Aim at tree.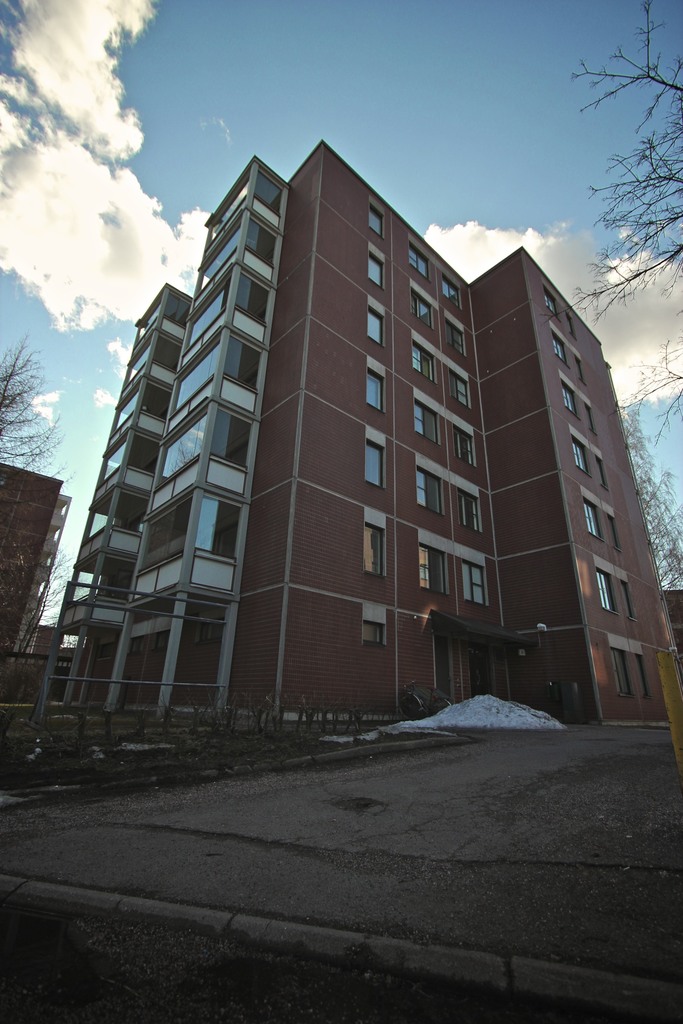
Aimed at (left=621, top=378, right=682, bottom=602).
